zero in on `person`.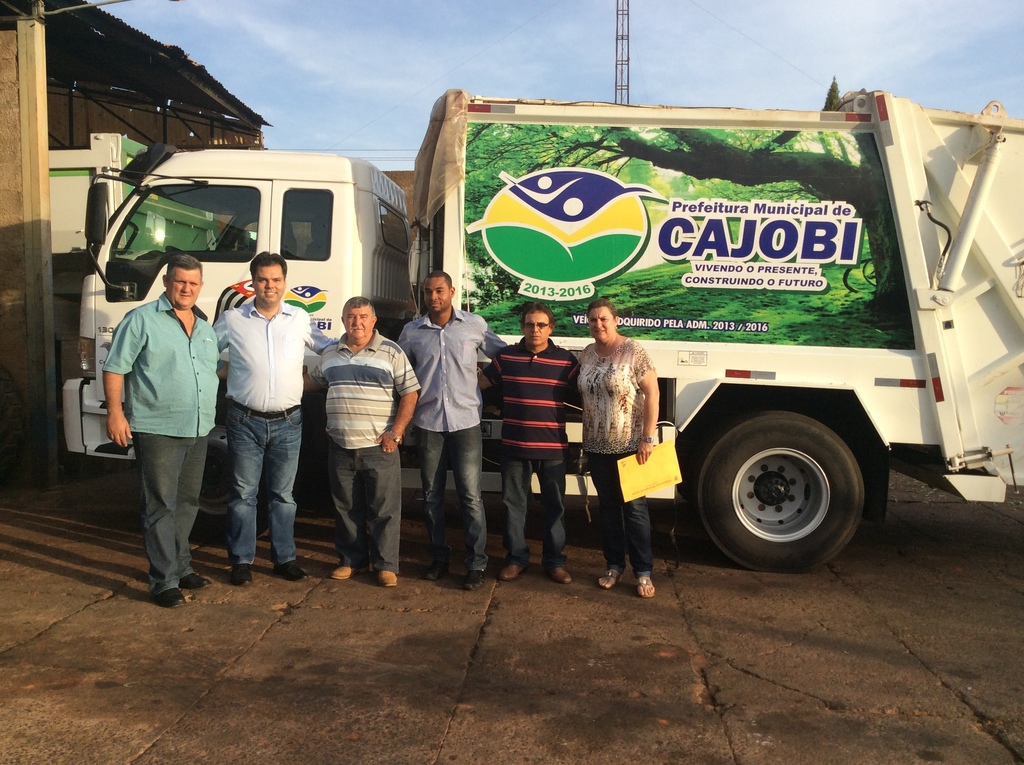
Zeroed in: rect(296, 291, 421, 585).
